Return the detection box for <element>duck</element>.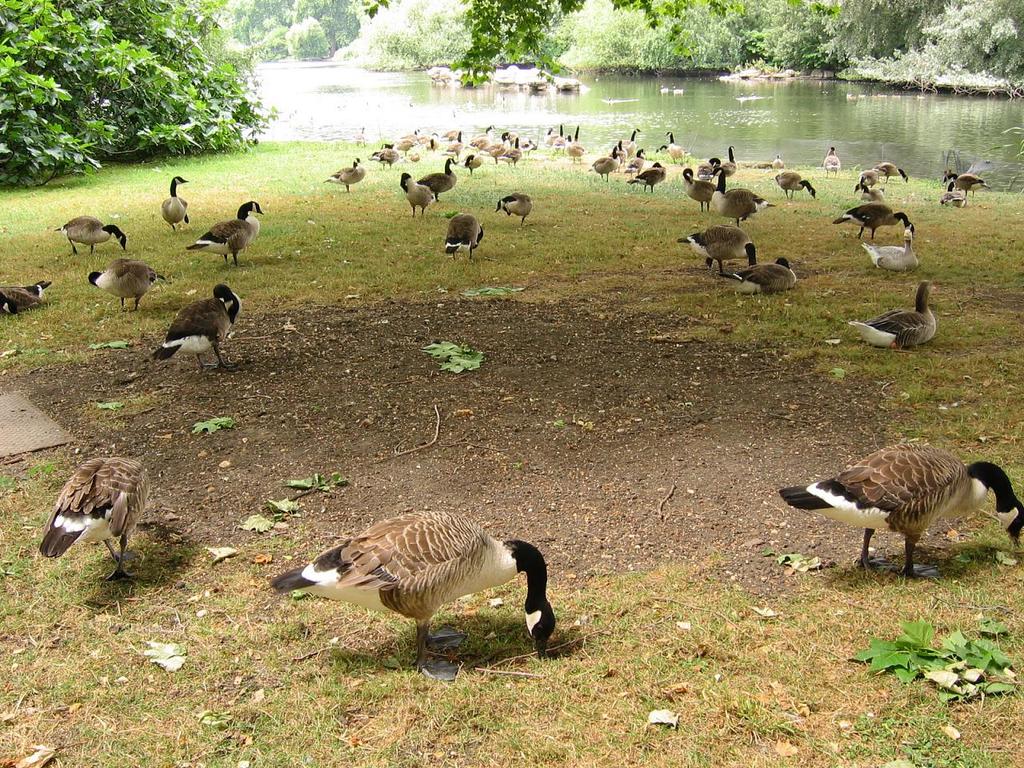
(738, 250, 790, 297).
